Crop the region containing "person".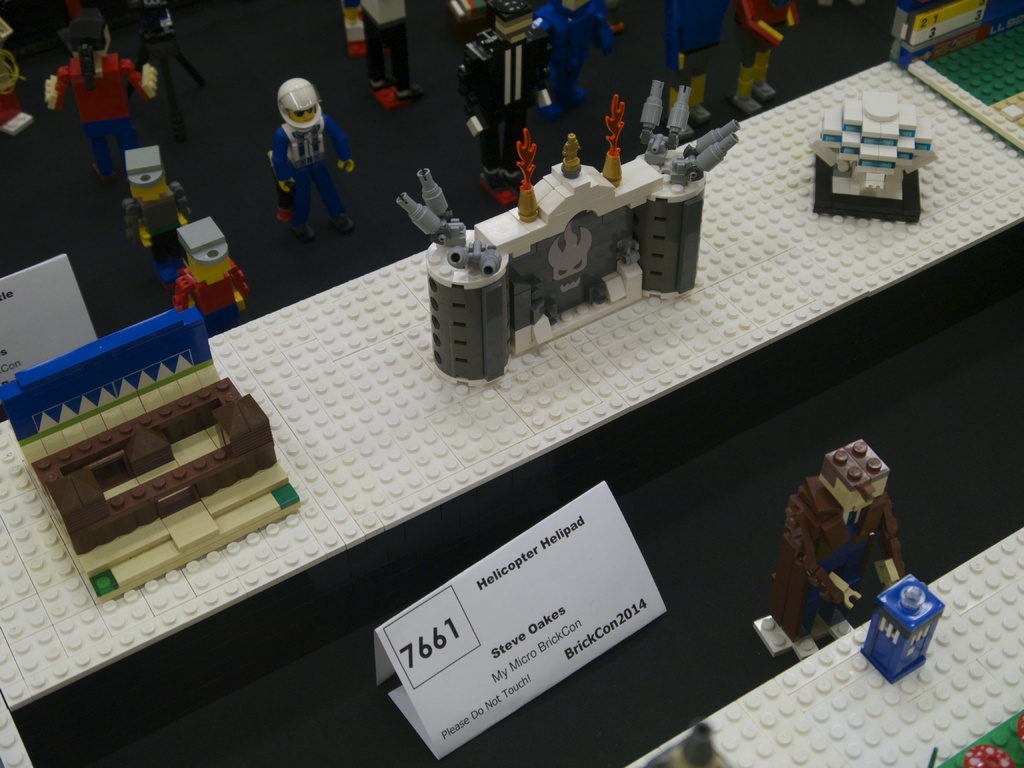
Crop region: box(272, 77, 355, 241).
